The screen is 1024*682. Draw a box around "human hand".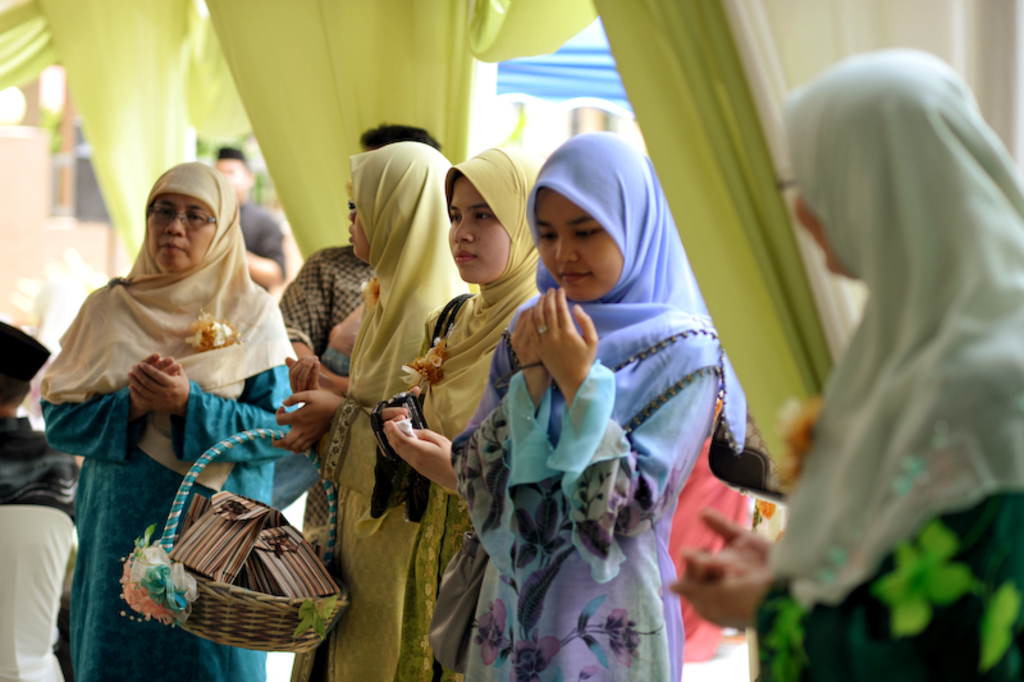
pyautogui.locateOnScreen(128, 357, 196, 416).
